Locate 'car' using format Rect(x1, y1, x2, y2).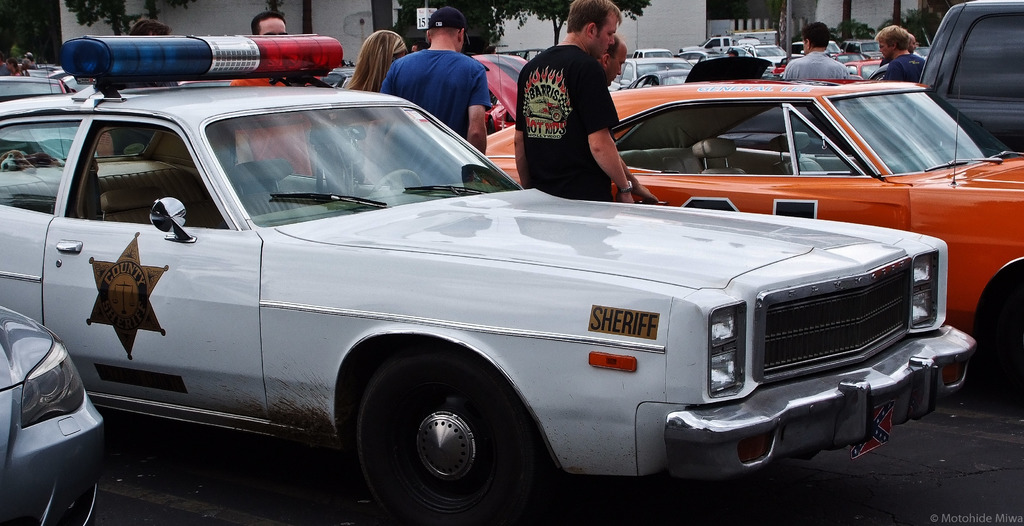
Rect(472, 52, 527, 132).
